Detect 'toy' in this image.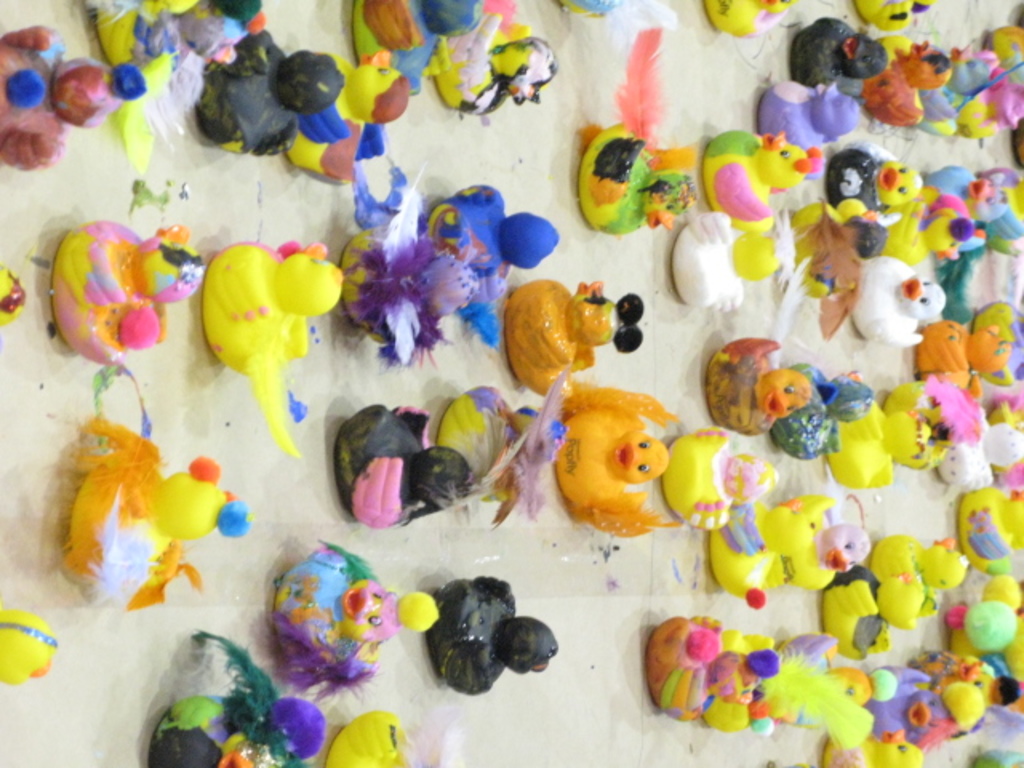
Detection: rect(578, 29, 698, 240).
